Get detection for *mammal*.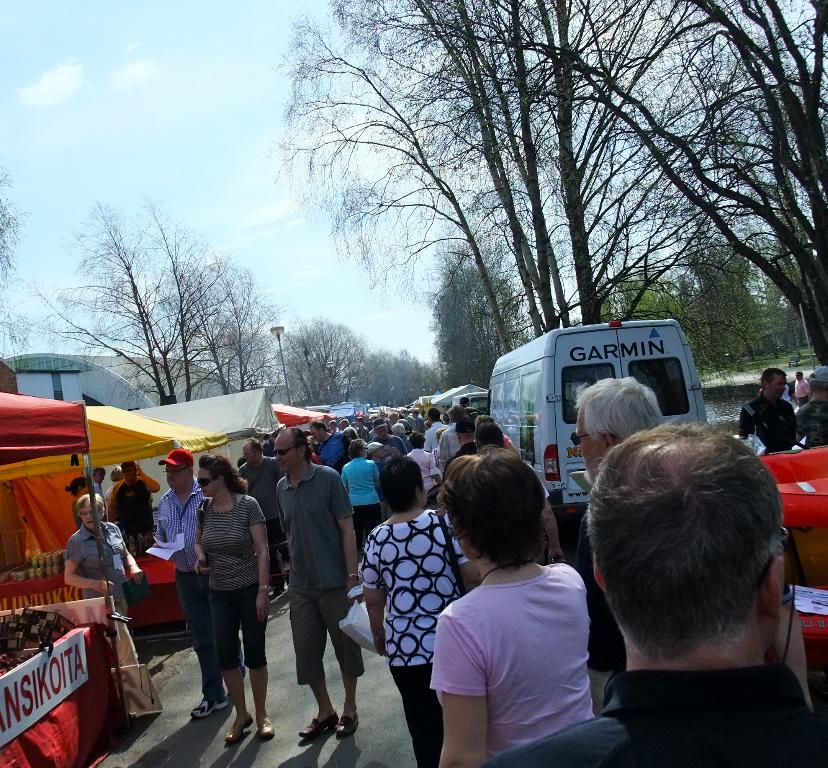
Detection: Rect(174, 472, 270, 733).
